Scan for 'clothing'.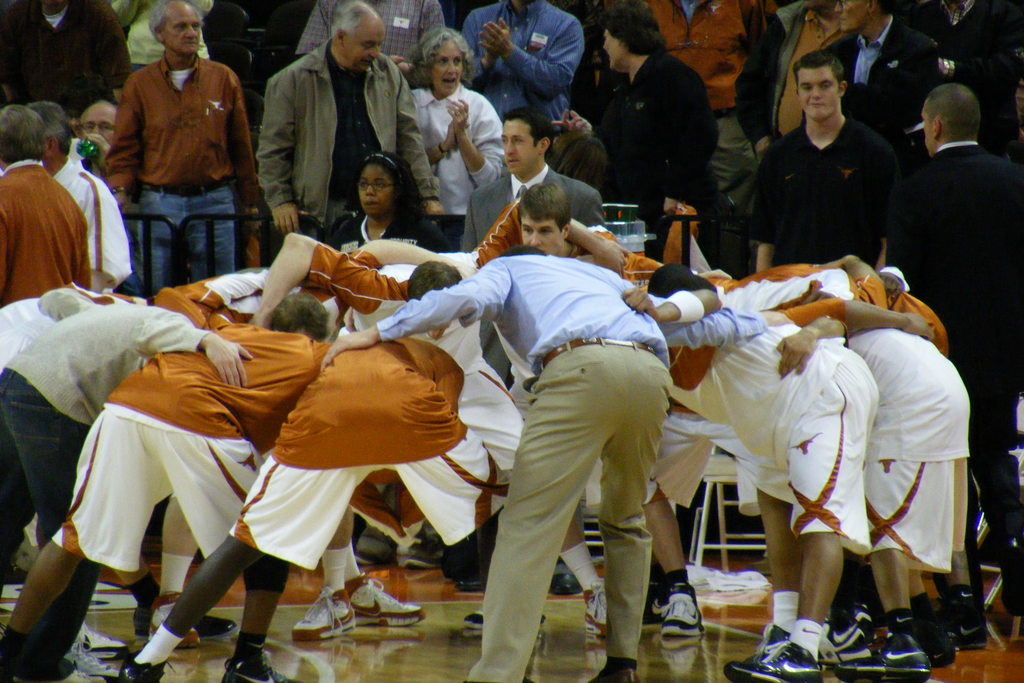
Scan result: l=271, t=339, r=458, b=473.
